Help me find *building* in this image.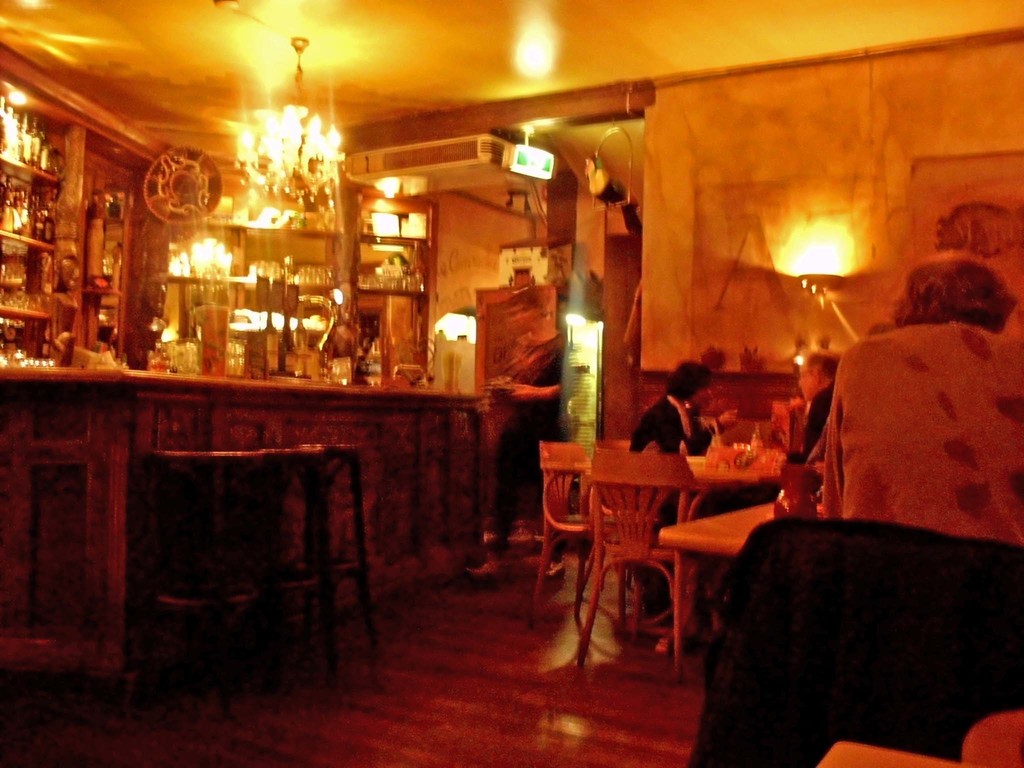
Found it: box=[0, 0, 1023, 767].
